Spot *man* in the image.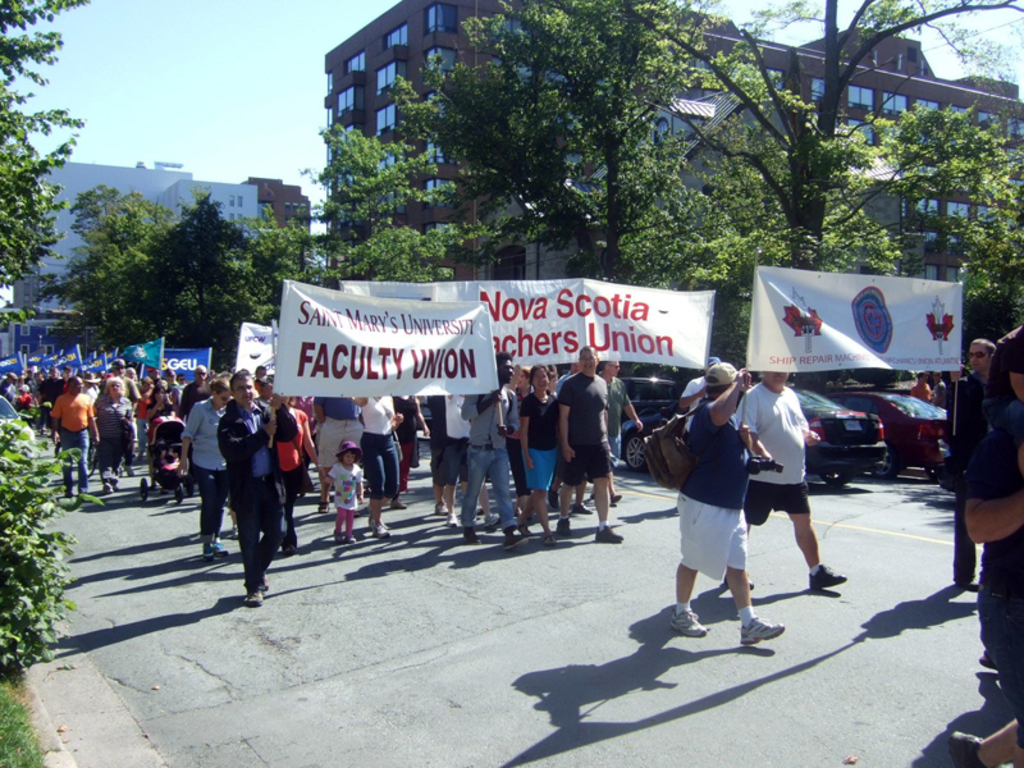
*man* found at (x1=943, y1=337, x2=995, y2=580).
